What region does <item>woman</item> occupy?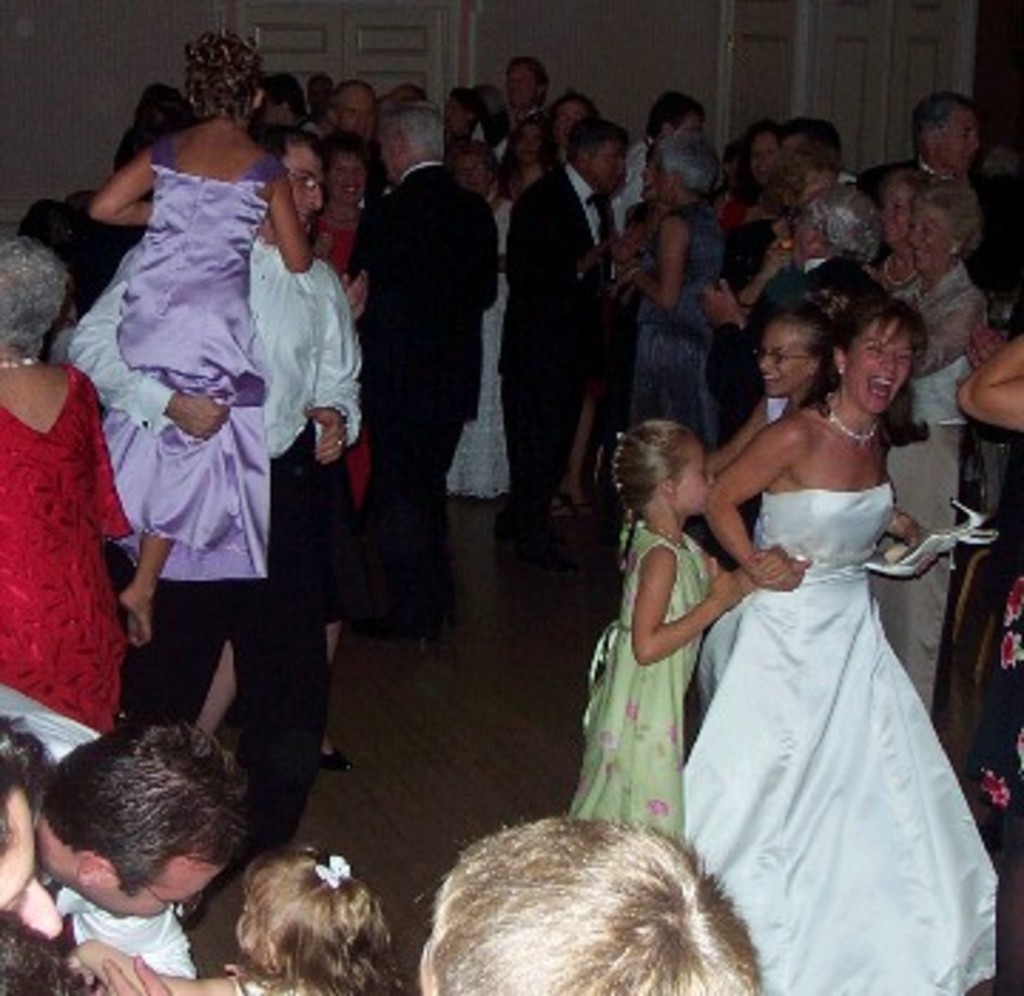
BBox(304, 131, 378, 509).
